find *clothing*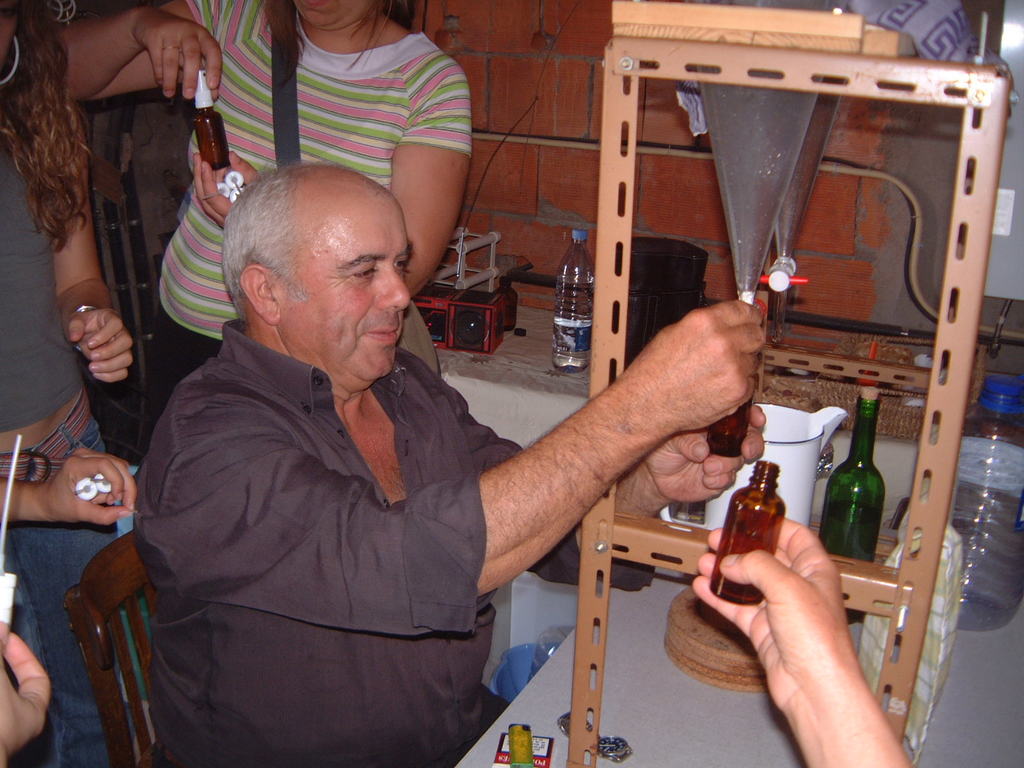
detection(135, 318, 656, 767)
